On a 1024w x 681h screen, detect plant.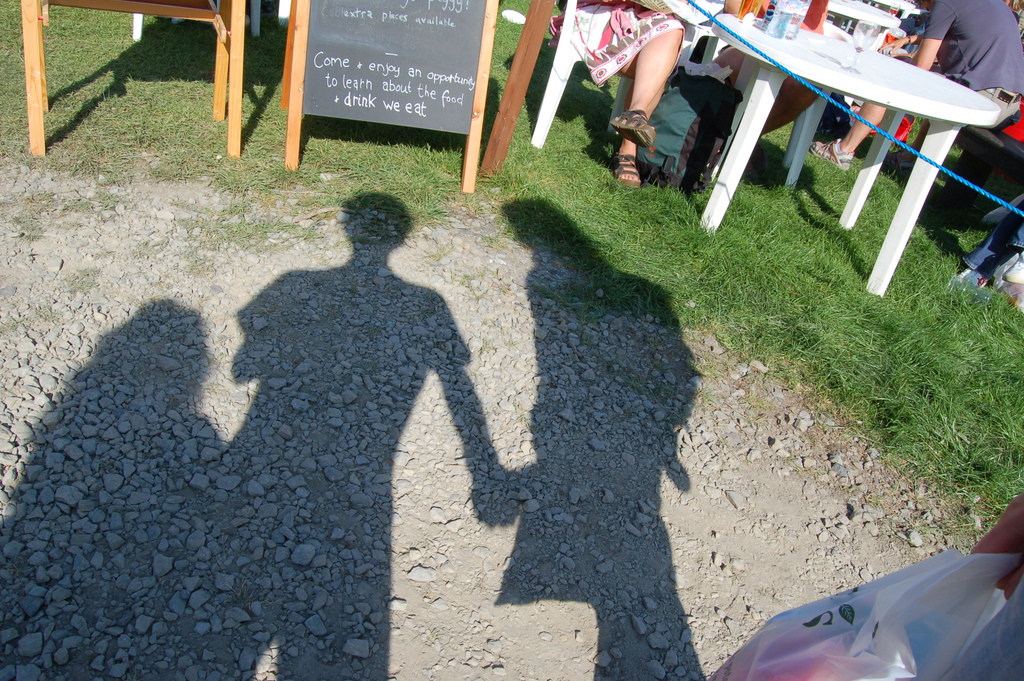
detection(705, 249, 1023, 562).
